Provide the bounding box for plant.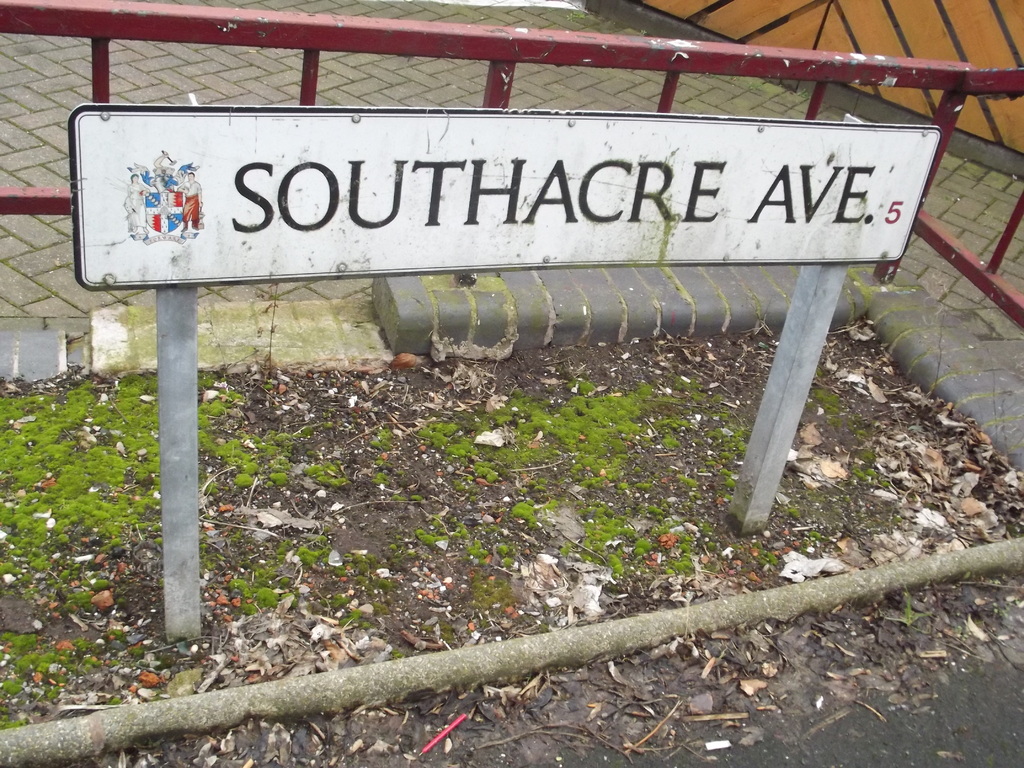
(x1=852, y1=450, x2=879, y2=484).
